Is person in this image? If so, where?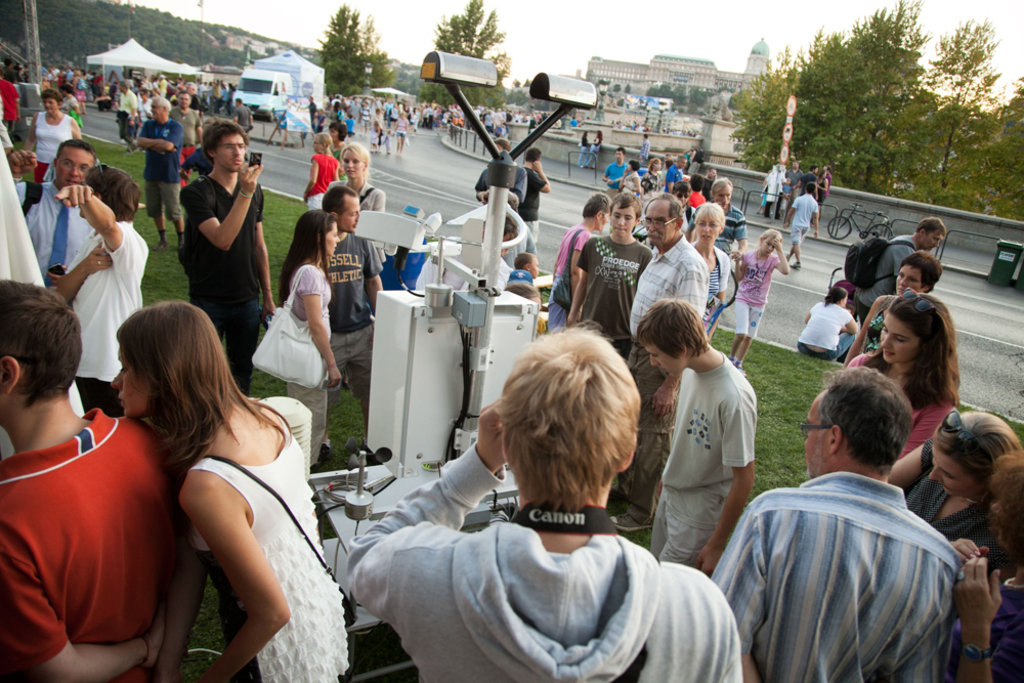
Yes, at locate(854, 218, 946, 330).
